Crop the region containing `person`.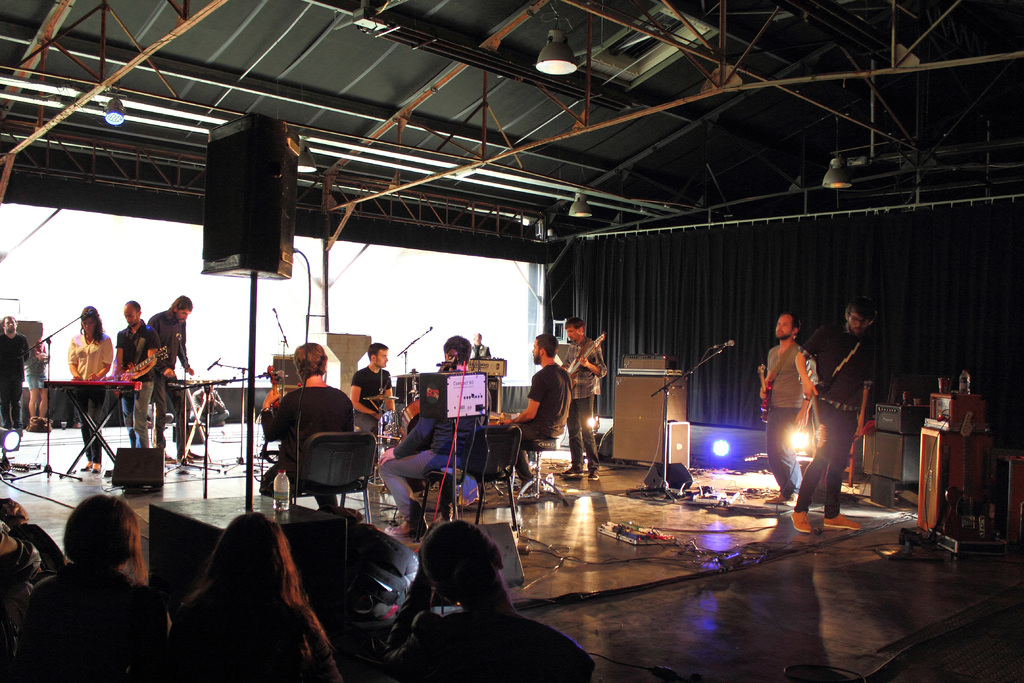
Crop region: region(9, 487, 163, 682).
